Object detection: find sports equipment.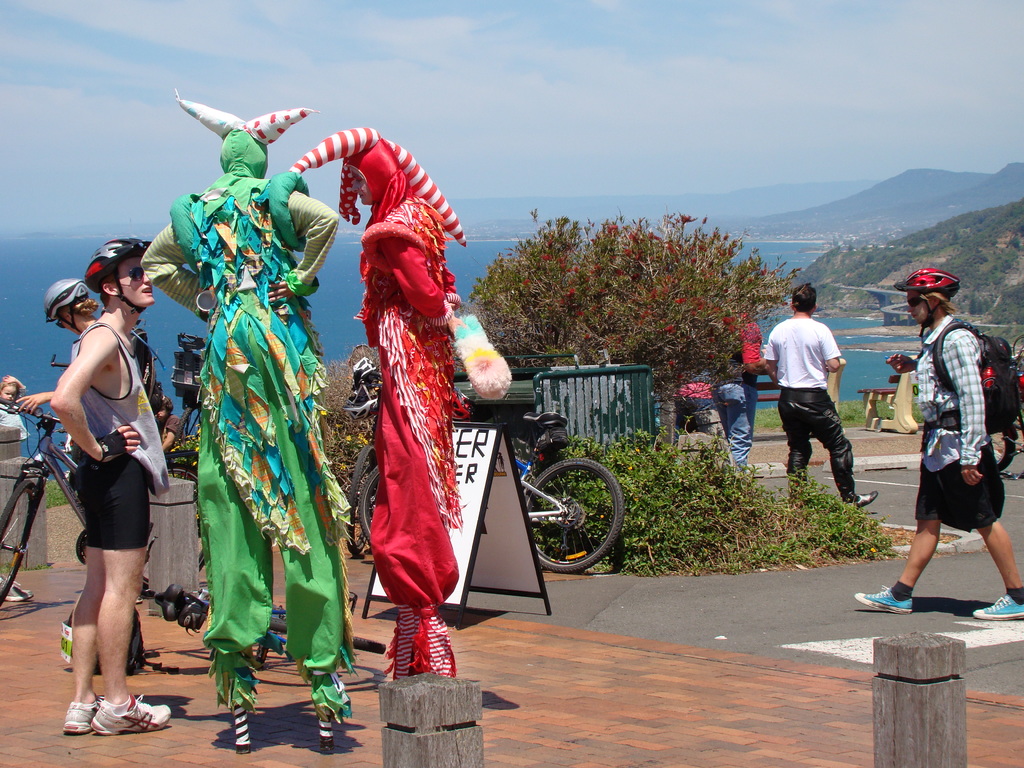
left=895, top=269, right=957, bottom=343.
